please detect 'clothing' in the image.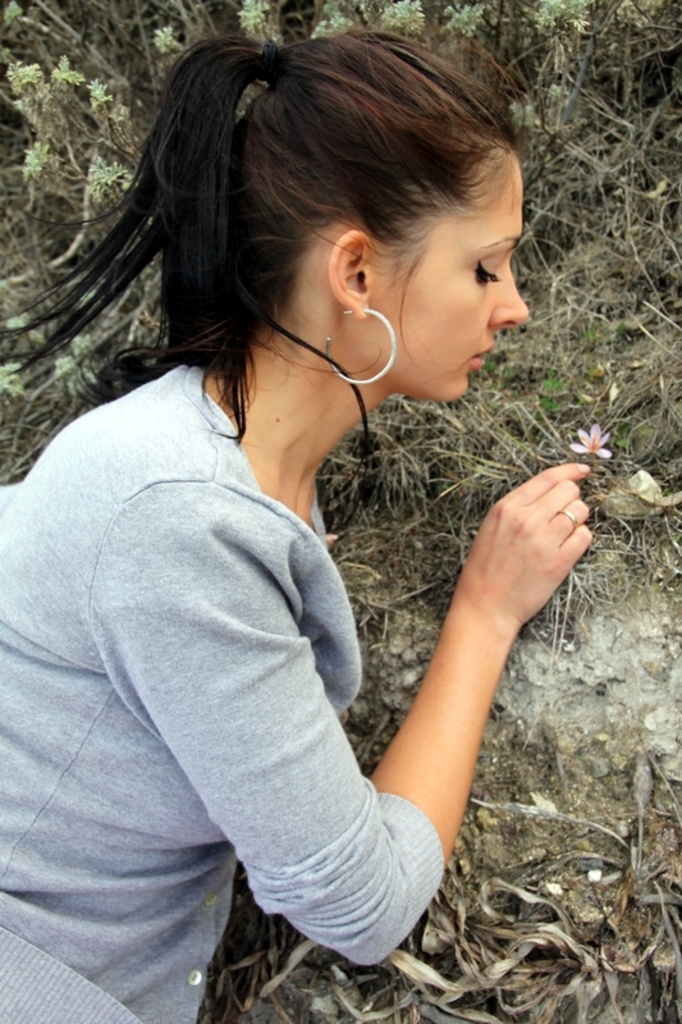
(0,366,447,1023).
